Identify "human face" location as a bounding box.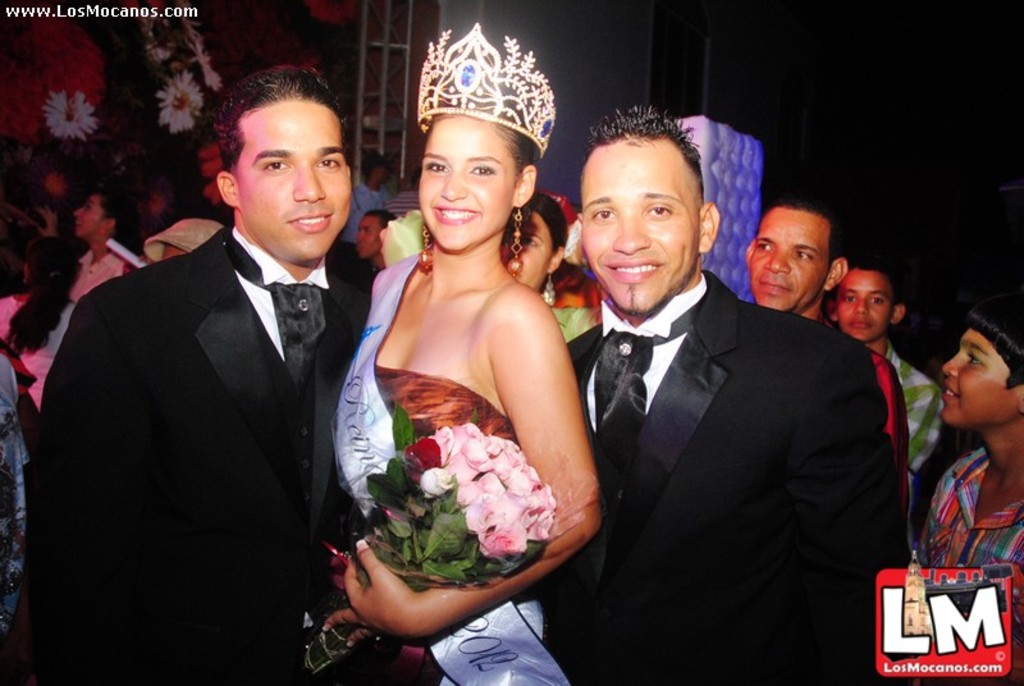
(left=943, top=331, right=1023, bottom=429).
